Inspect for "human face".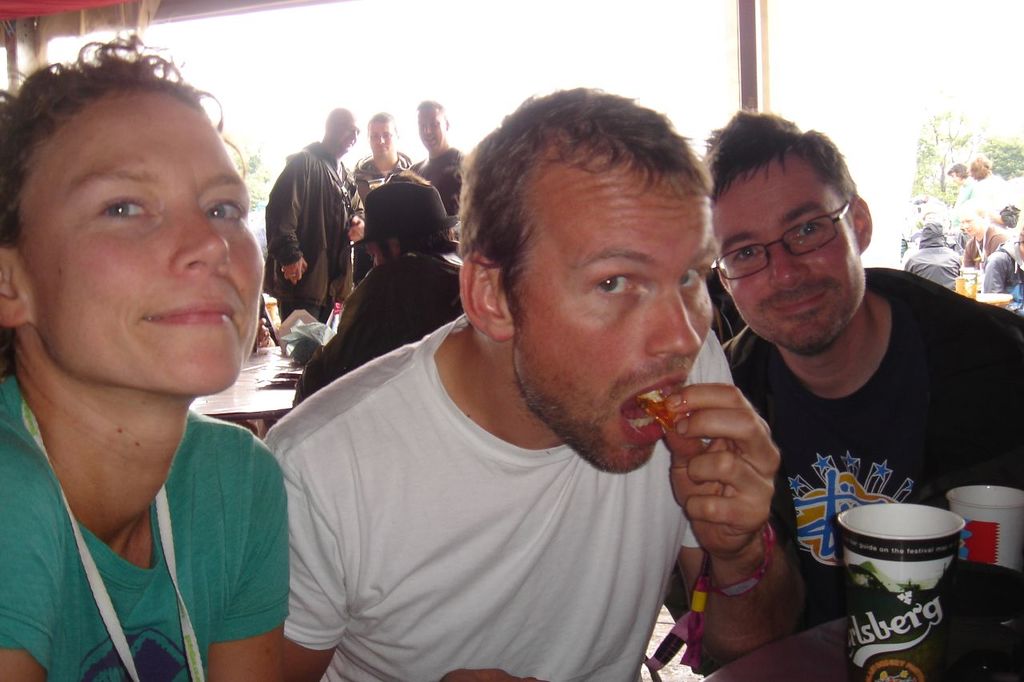
Inspection: bbox=(499, 157, 713, 458).
